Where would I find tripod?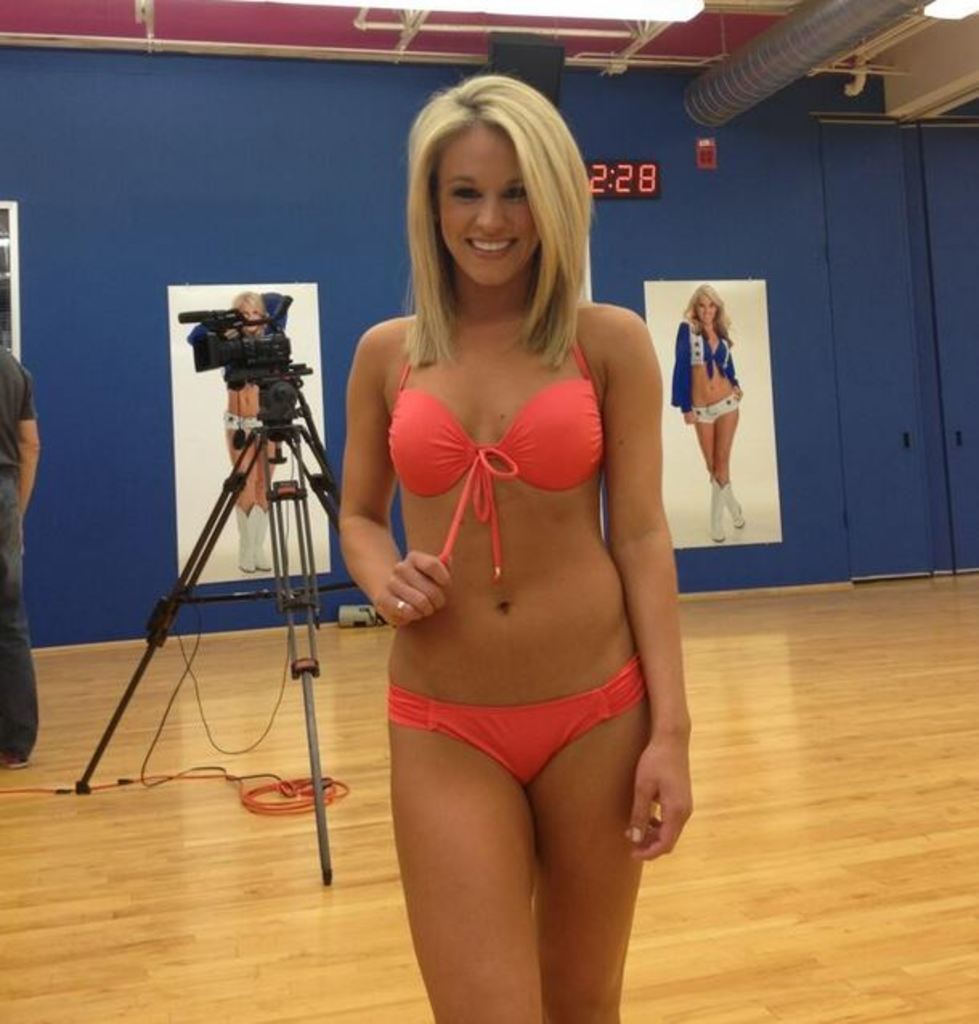
At {"x1": 75, "y1": 387, "x2": 340, "y2": 884}.
